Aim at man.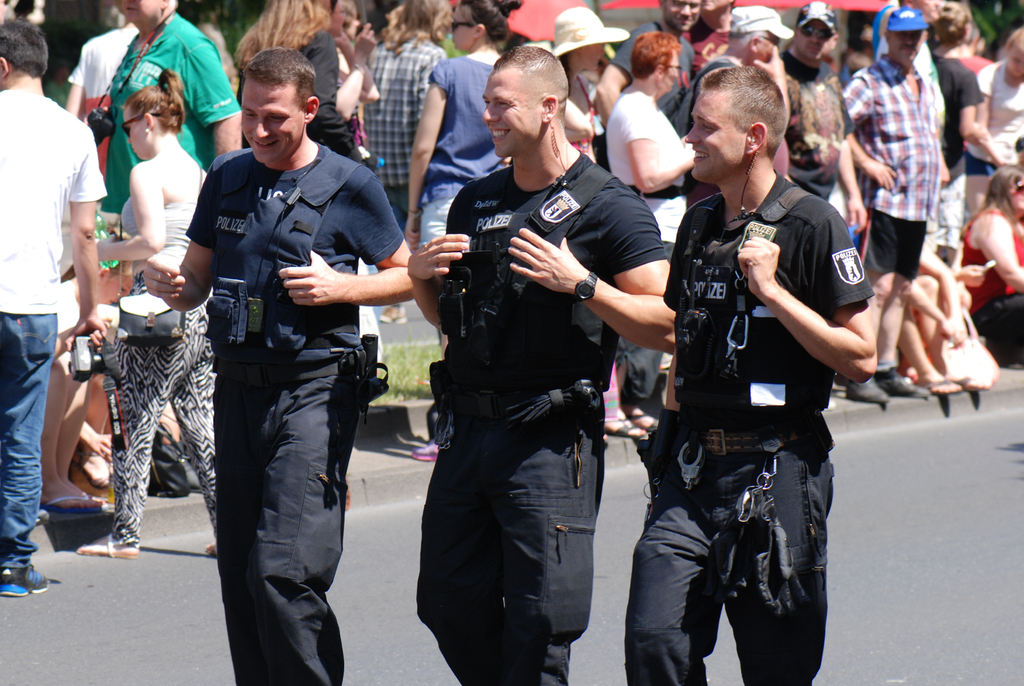
Aimed at bbox=[94, 0, 243, 220].
